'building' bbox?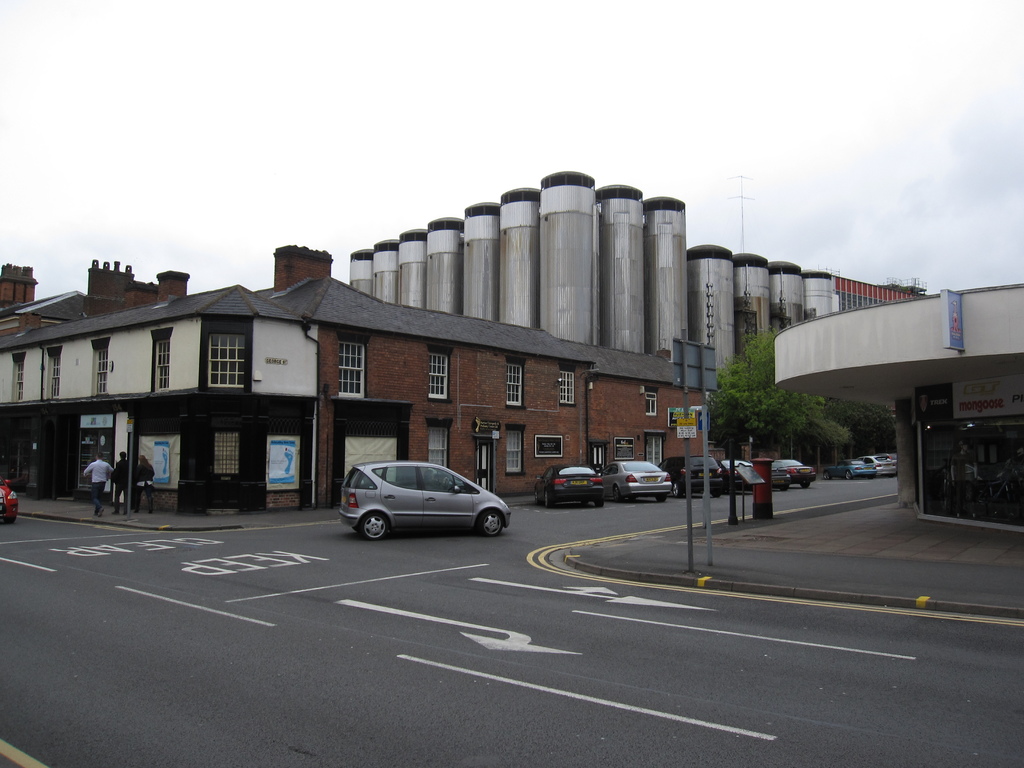
bbox(0, 244, 718, 516)
